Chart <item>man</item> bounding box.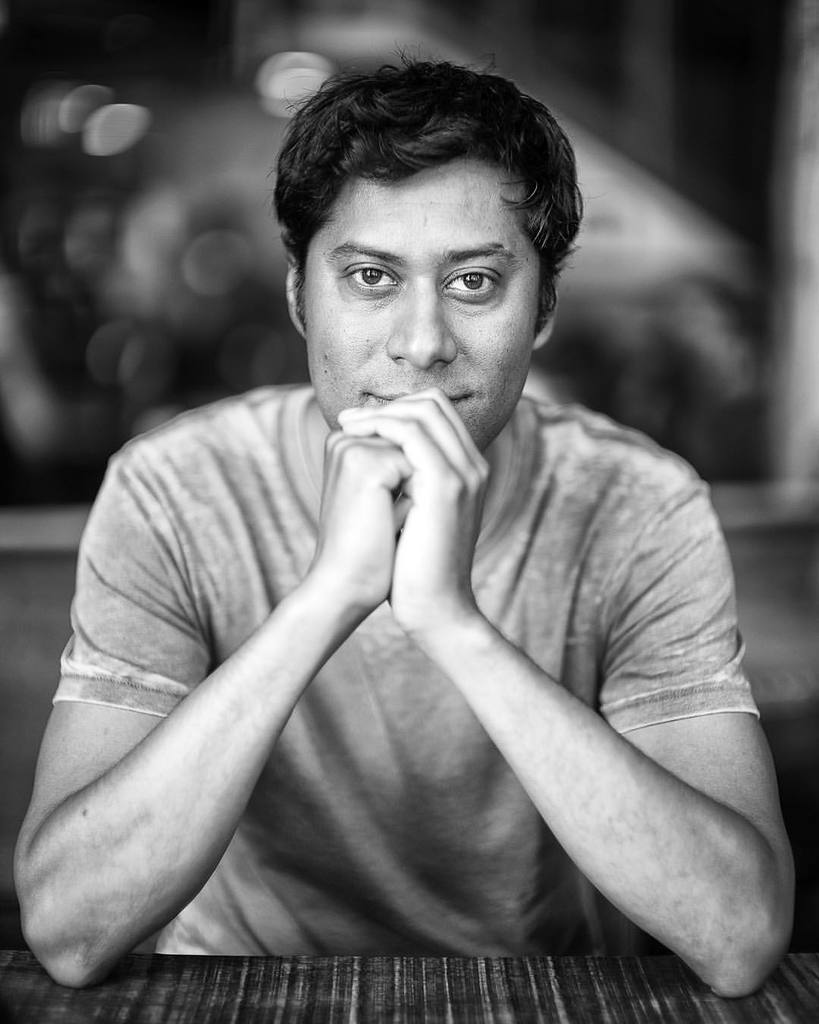
Charted: (49, 58, 766, 988).
